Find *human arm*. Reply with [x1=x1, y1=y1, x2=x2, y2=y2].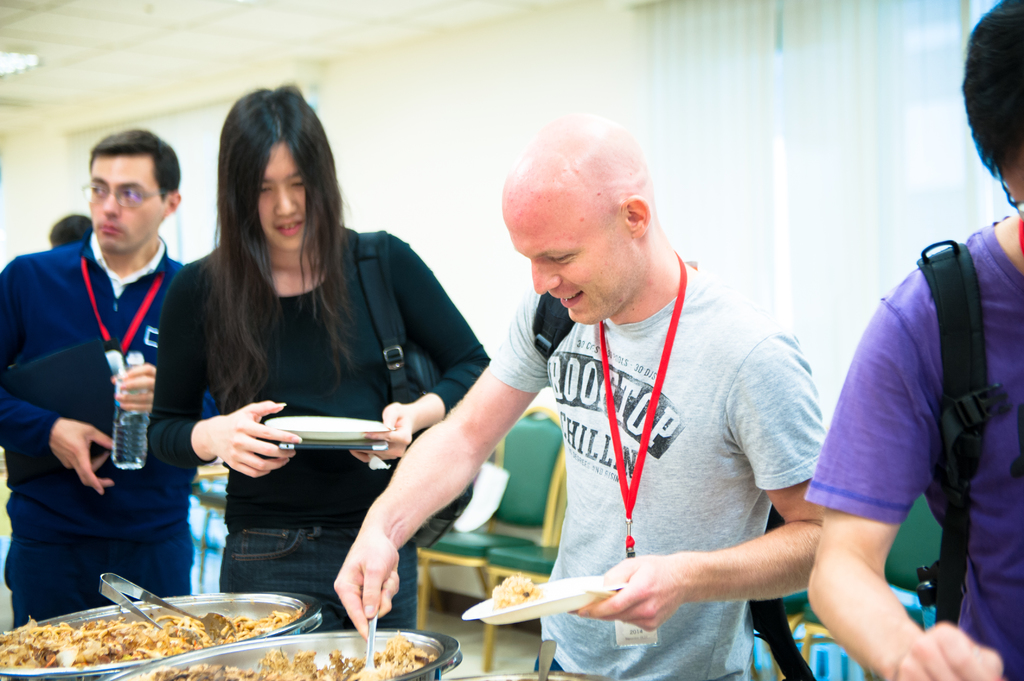
[x1=114, y1=351, x2=150, y2=413].
